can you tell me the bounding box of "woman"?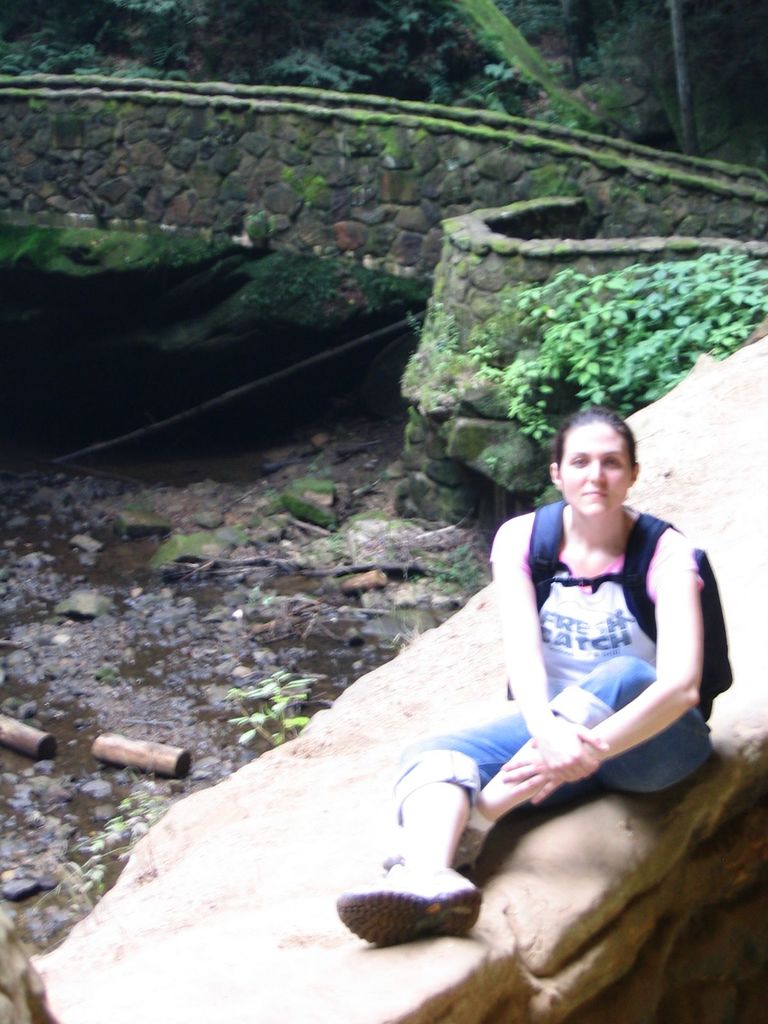
<bbox>325, 317, 736, 986</bbox>.
